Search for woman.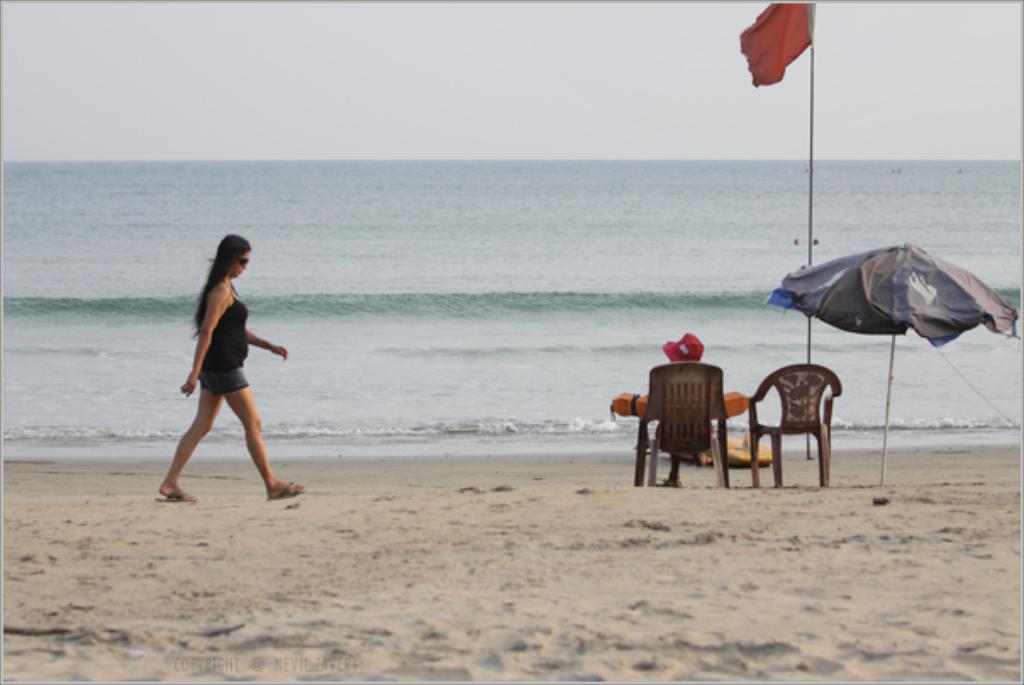
Found at [left=153, top=234, right=309, bottom=500].
